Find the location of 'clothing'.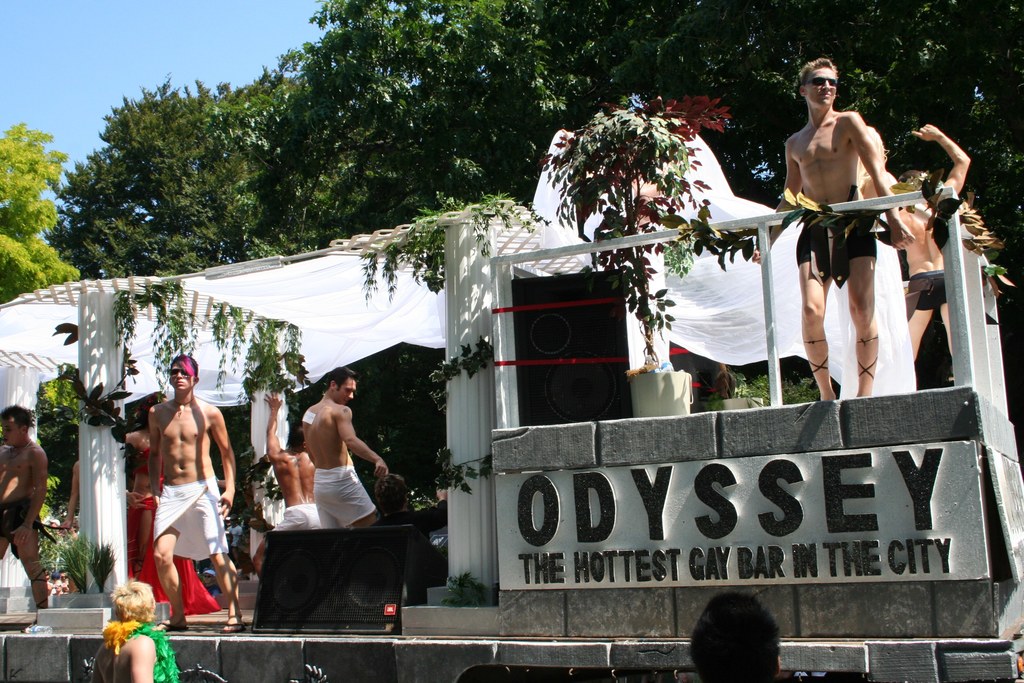
Location: bbox=(163, 474, 230, 568).
